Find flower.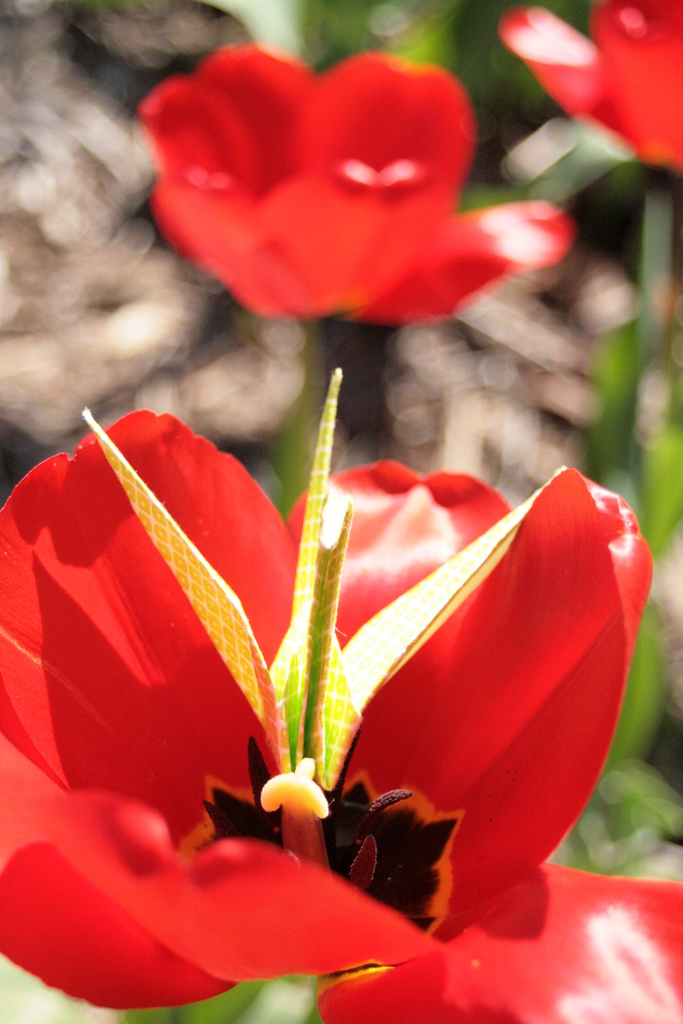
60/417/605/963.
